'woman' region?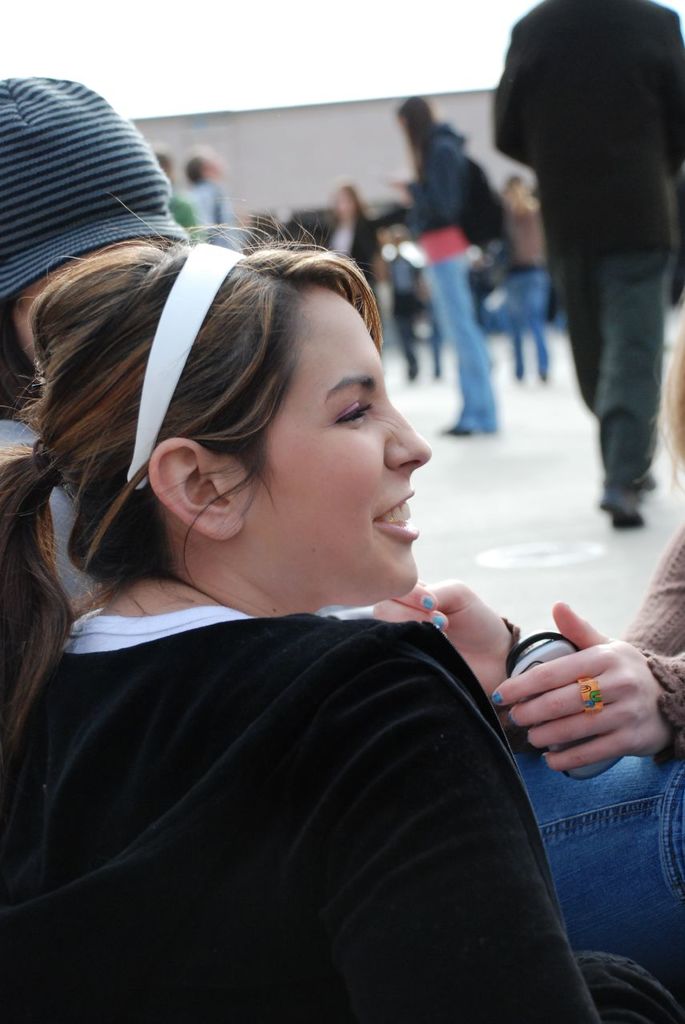
rect(0, 72, 199, 607)
